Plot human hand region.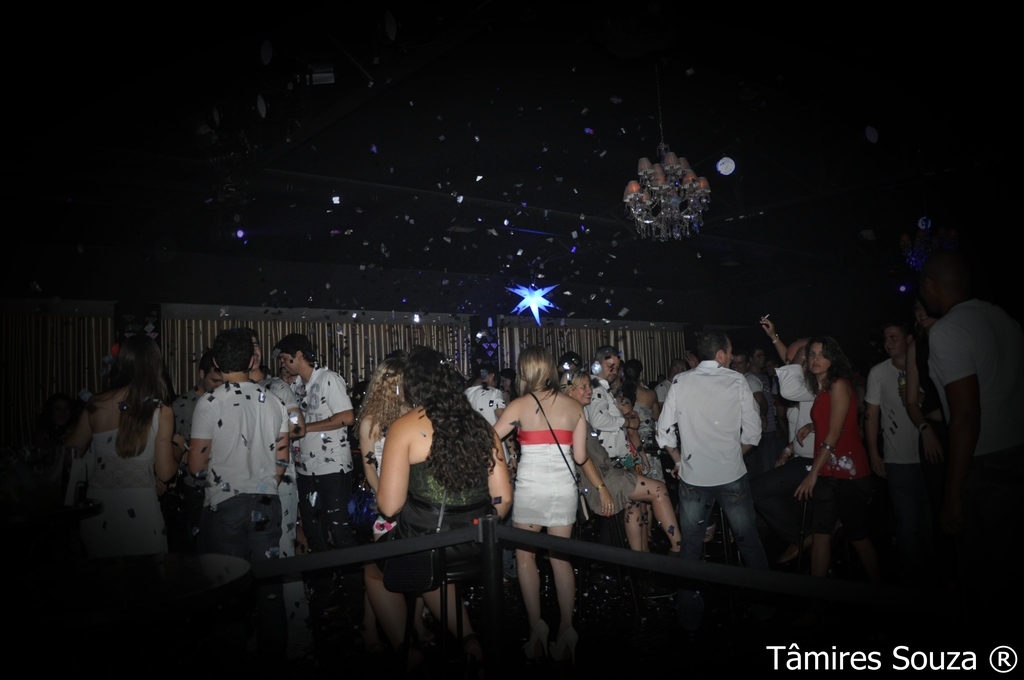
Plotted at box(870, 455, 886, 476).
